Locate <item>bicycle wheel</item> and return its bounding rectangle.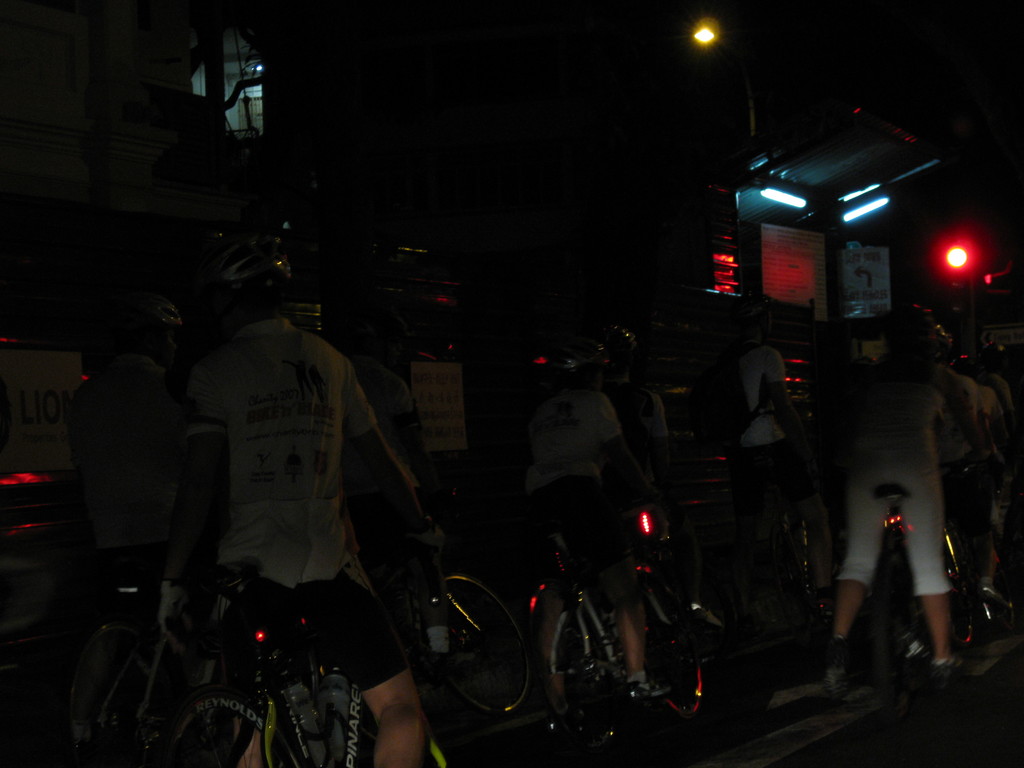
BBox(404, 561, 541, 728).
